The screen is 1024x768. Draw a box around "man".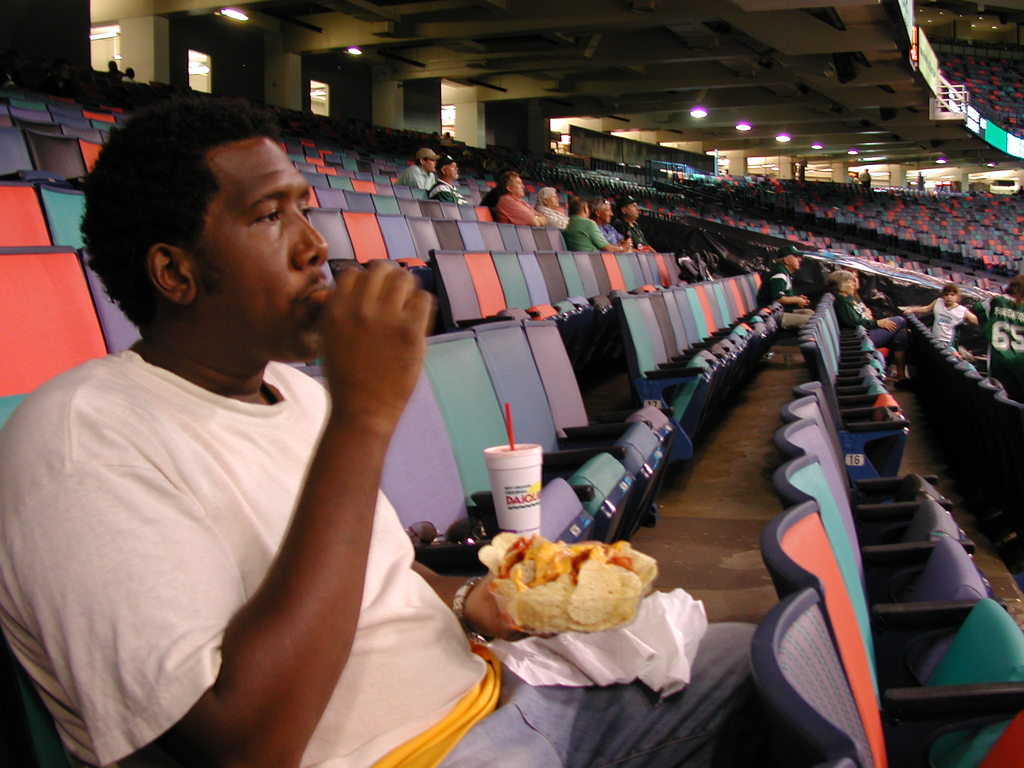
locate(428, 155, 467, 204).
